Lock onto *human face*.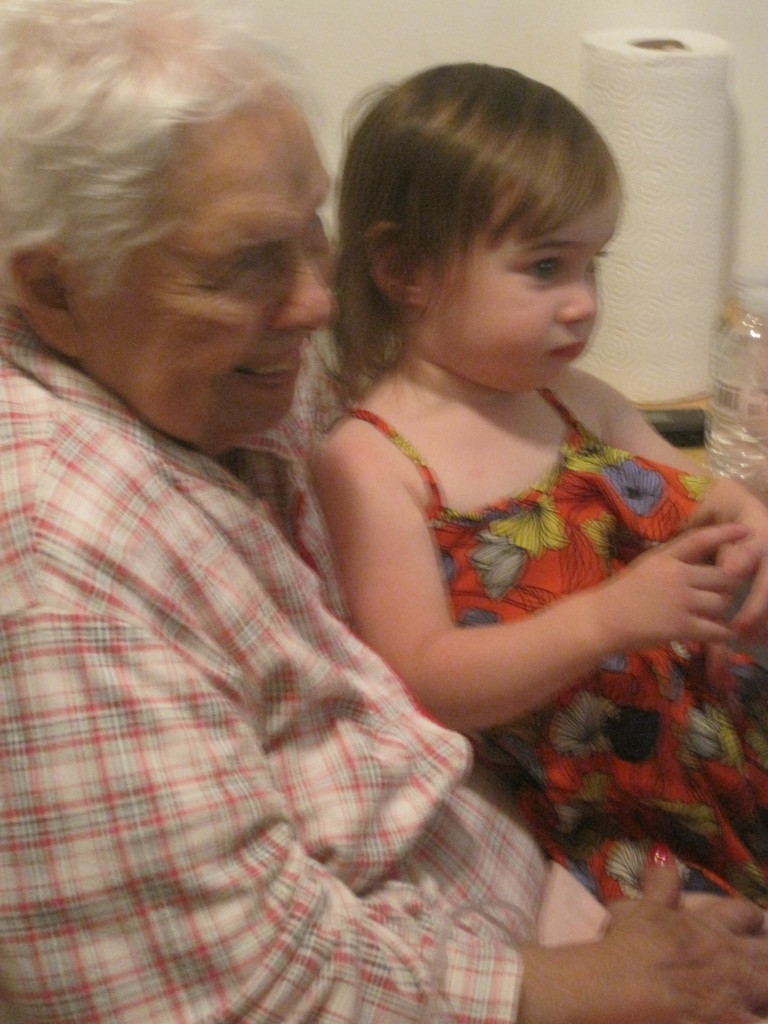
Locked: l=424, t=177, r=625, b=390.
